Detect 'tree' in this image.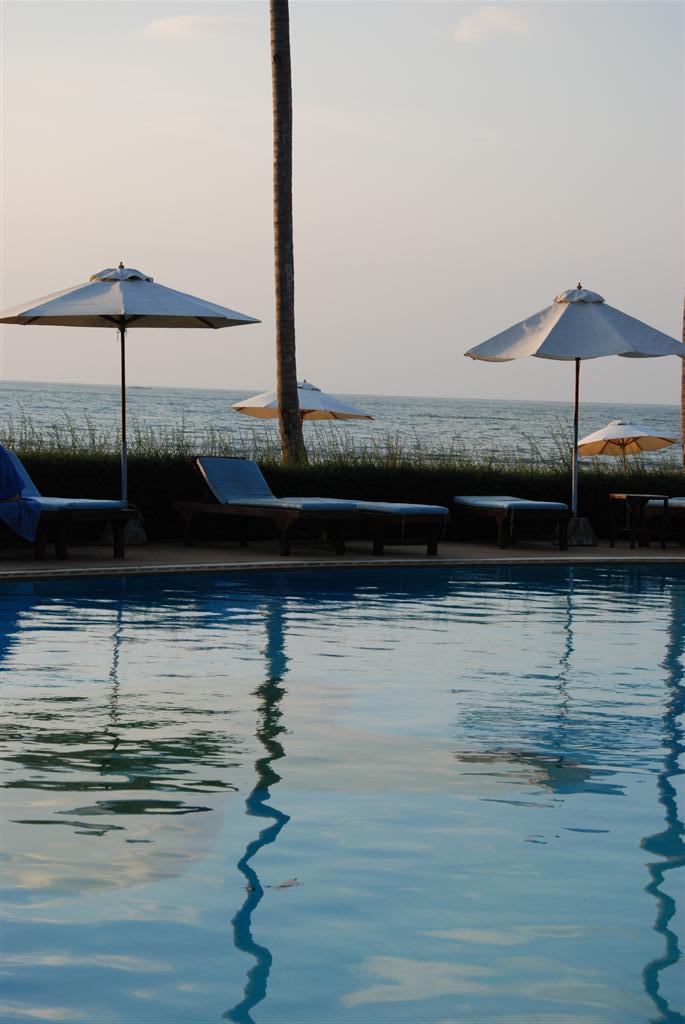
Detection: box(270, 0, 295, 470).
